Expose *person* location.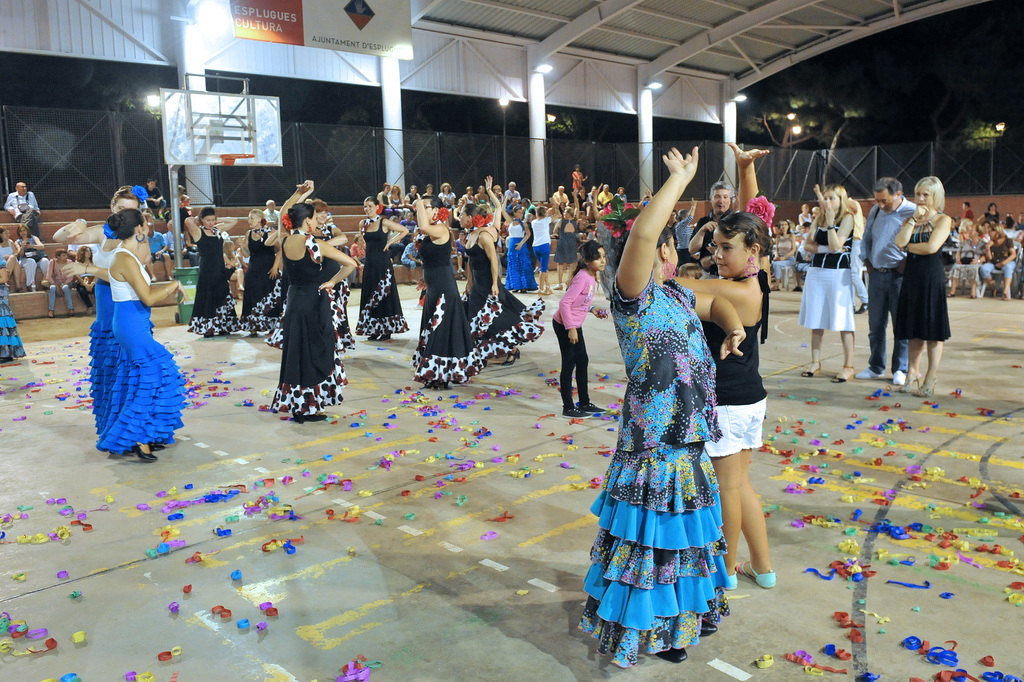
Exposed at (94,205,189,467).
